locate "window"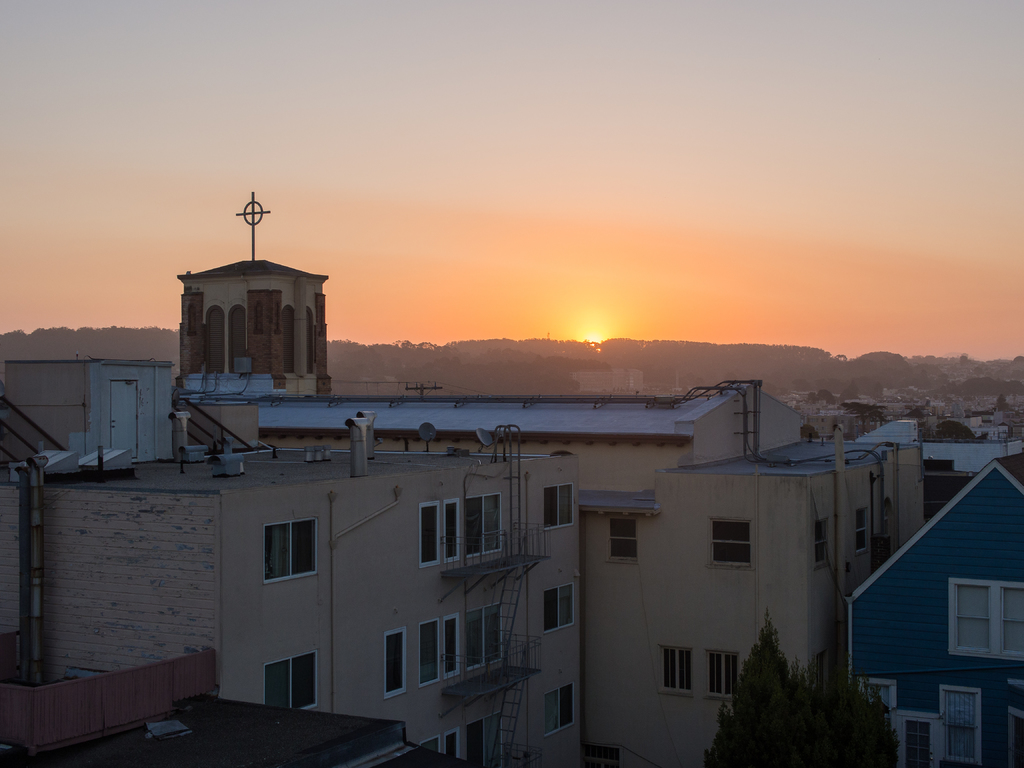
[304, 308, 316, 375]
